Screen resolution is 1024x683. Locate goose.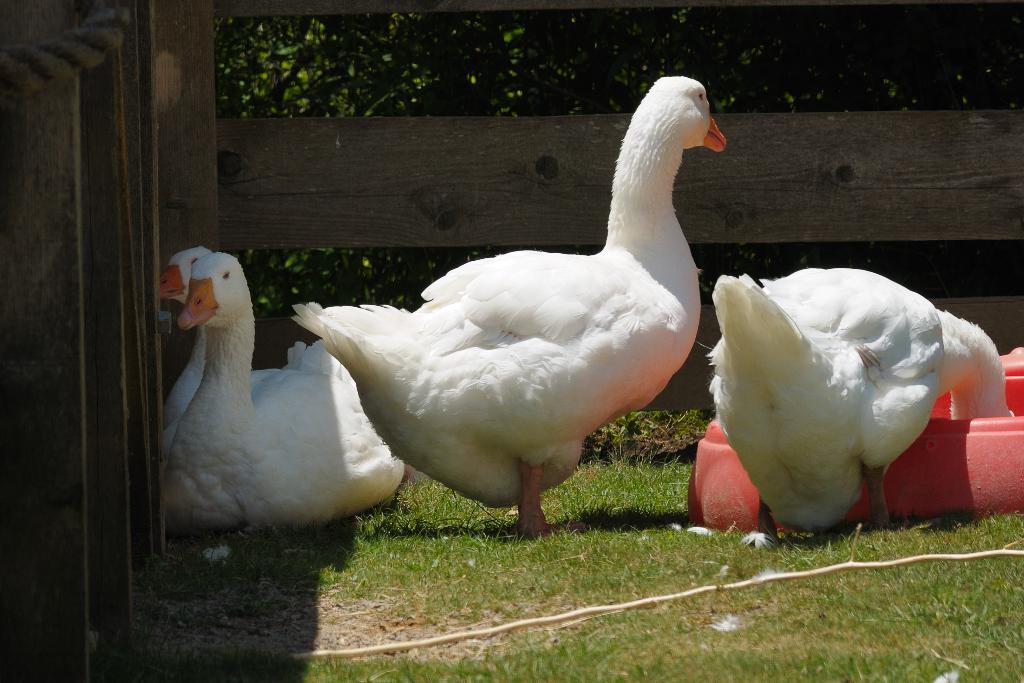
{"x1": 310, "y1": 69, "x2": 732, "y2": 547}.
